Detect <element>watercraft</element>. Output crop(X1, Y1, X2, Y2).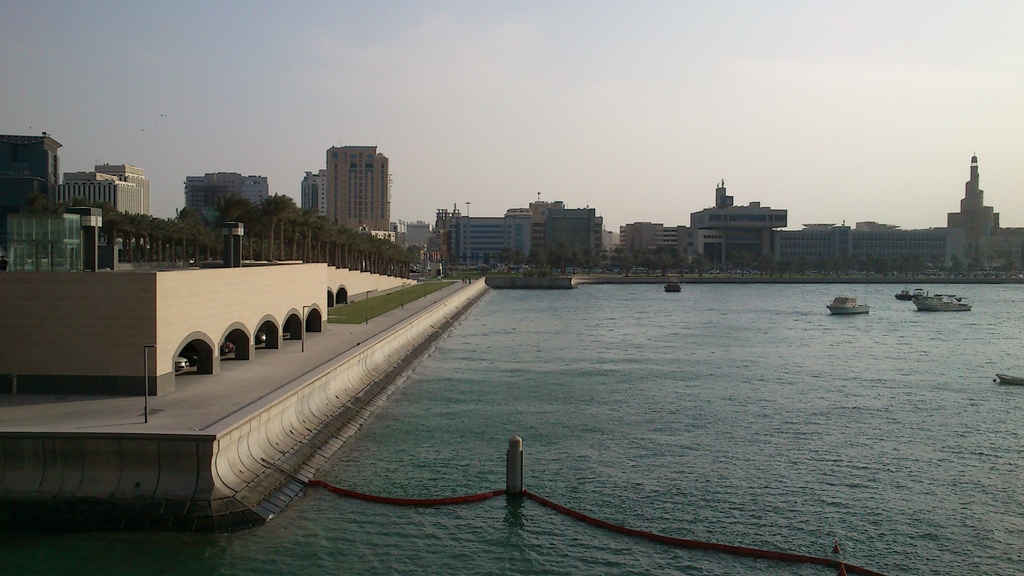
crop(999, 374, 1023, 387).
